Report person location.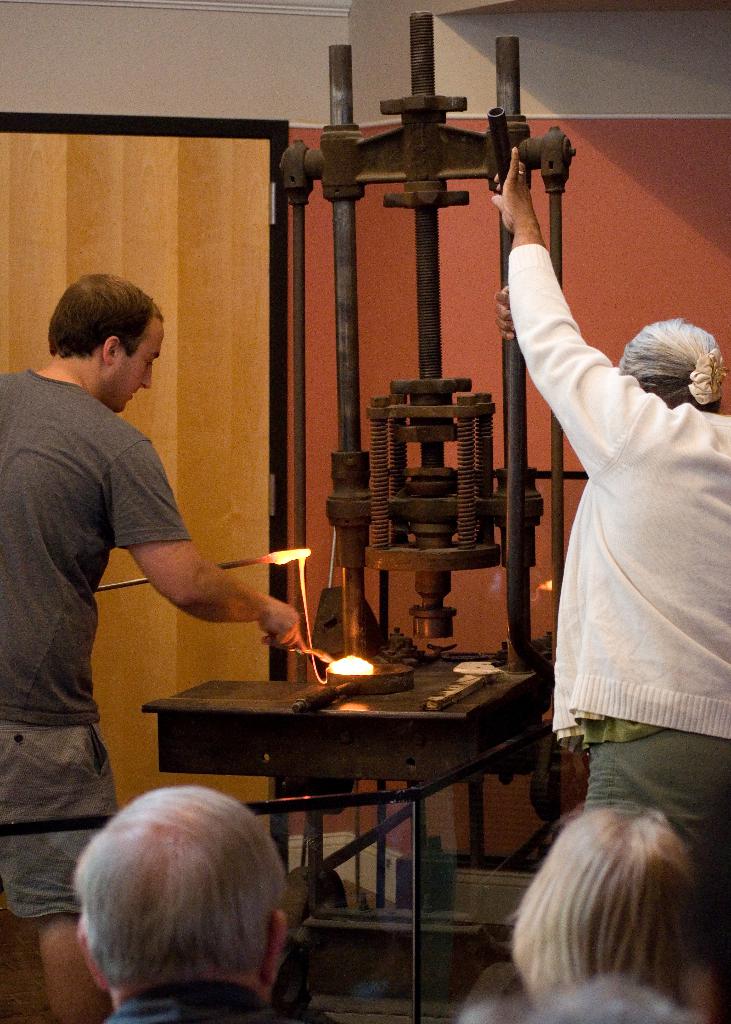
Report: locate(69, 778, 316, 1023).
